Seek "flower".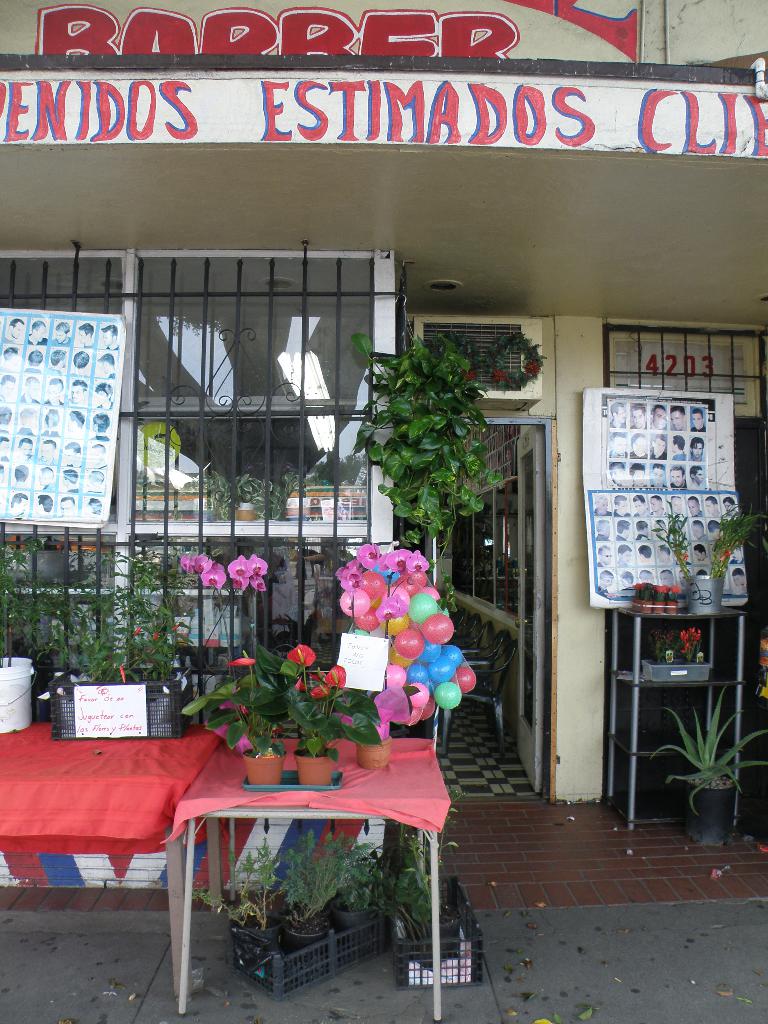
rect(210, 726, 233, 748).
